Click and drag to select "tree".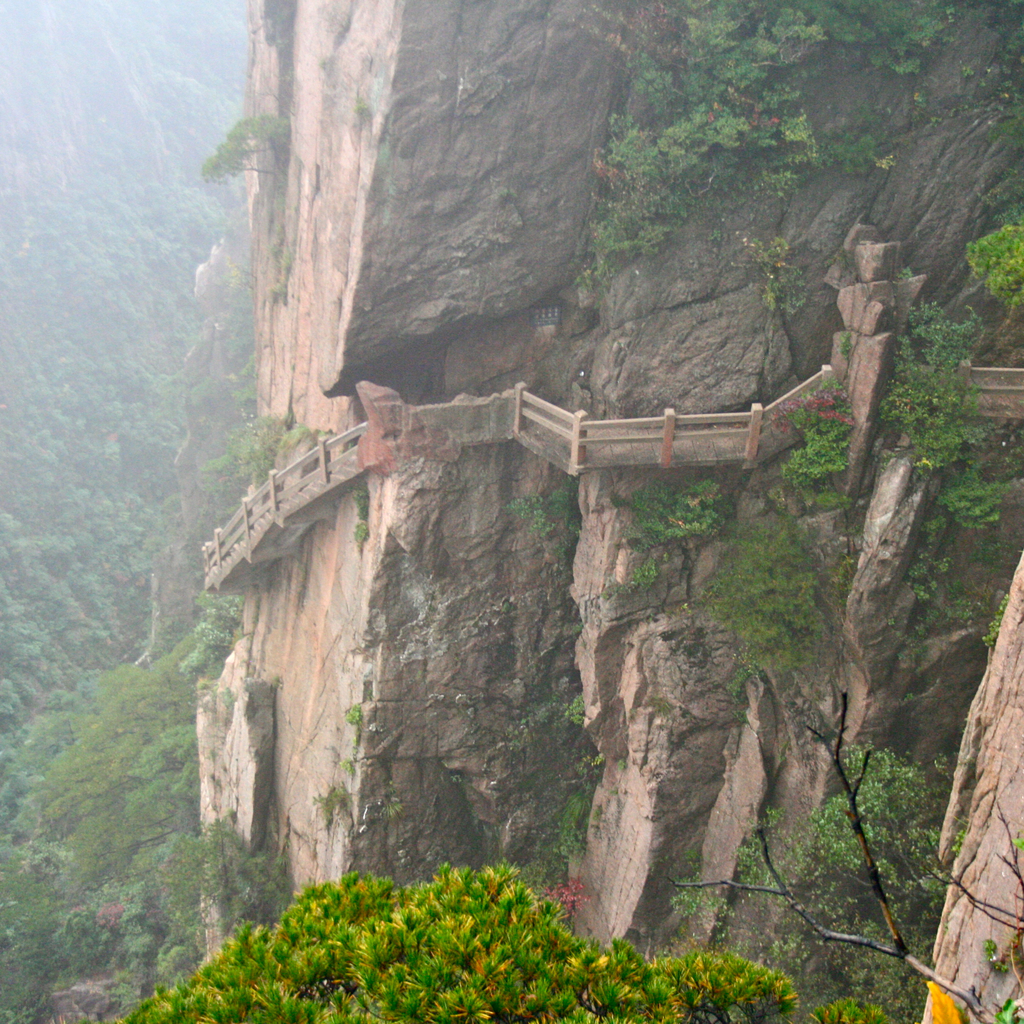
Selection: 712,514,828,685.
